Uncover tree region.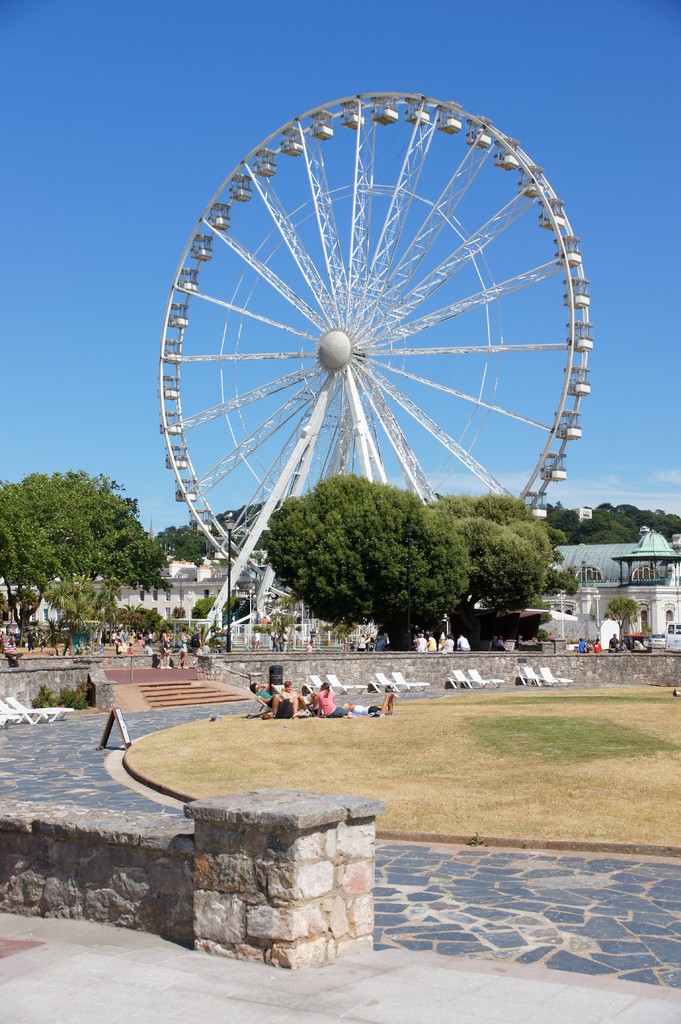
Uncovered: BBox(531, 515, 582, 610).
